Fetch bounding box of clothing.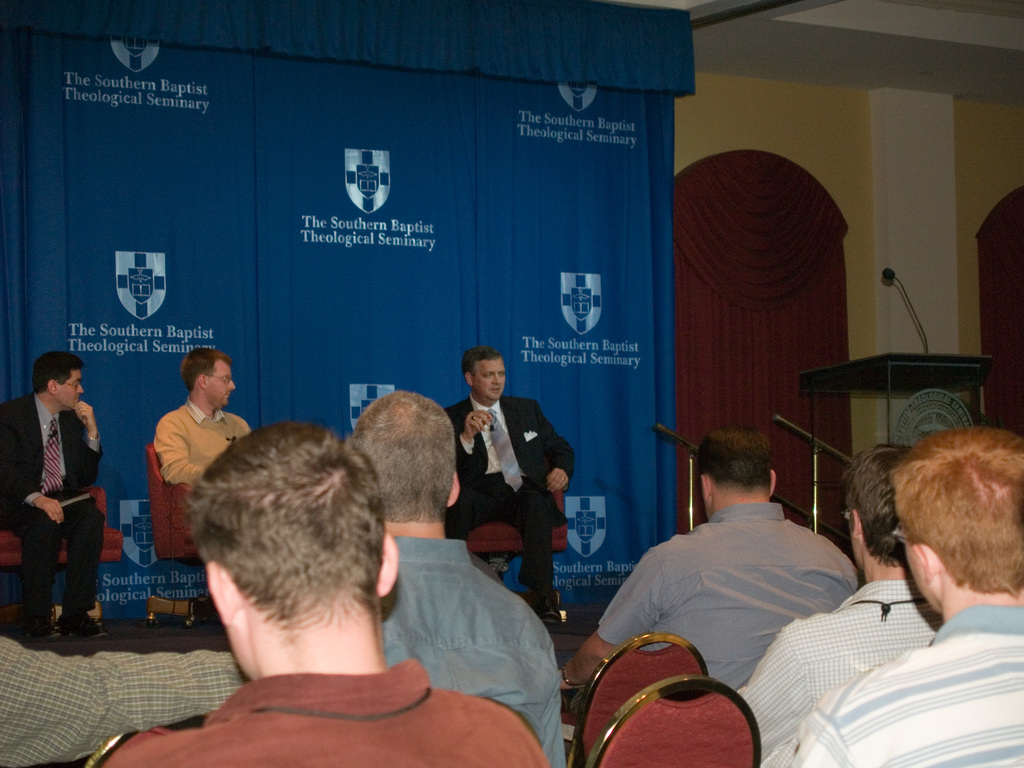
Bbox: 12, 360, 104, 648.
